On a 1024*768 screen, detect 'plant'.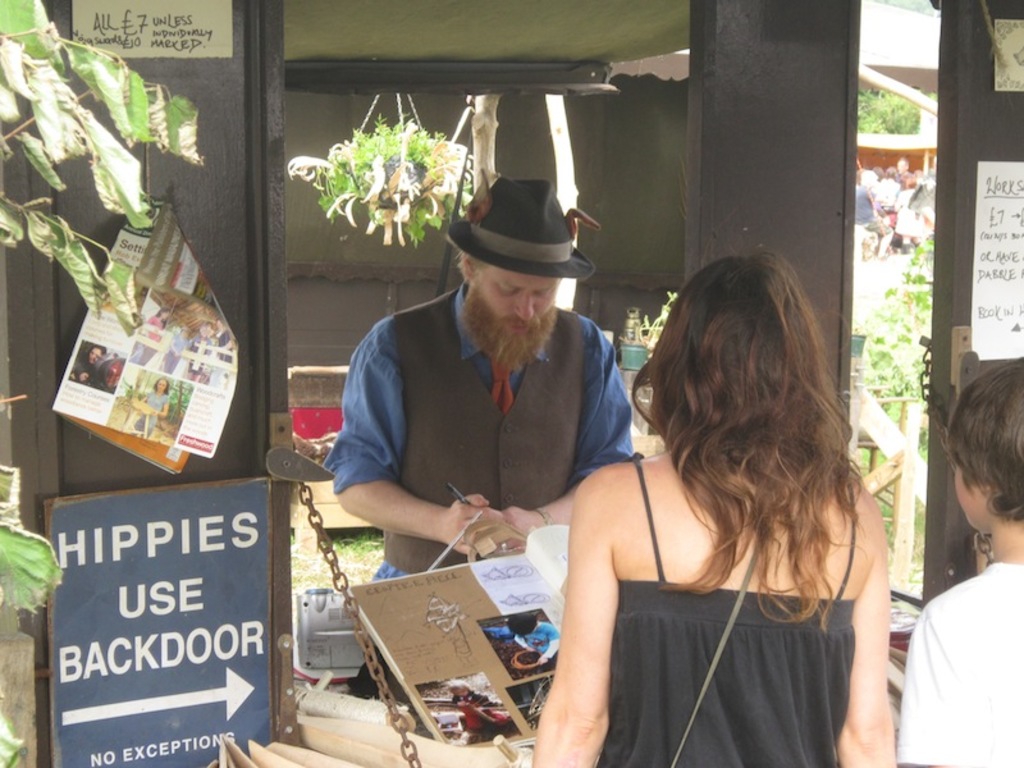
291, 524, 402, 618.
